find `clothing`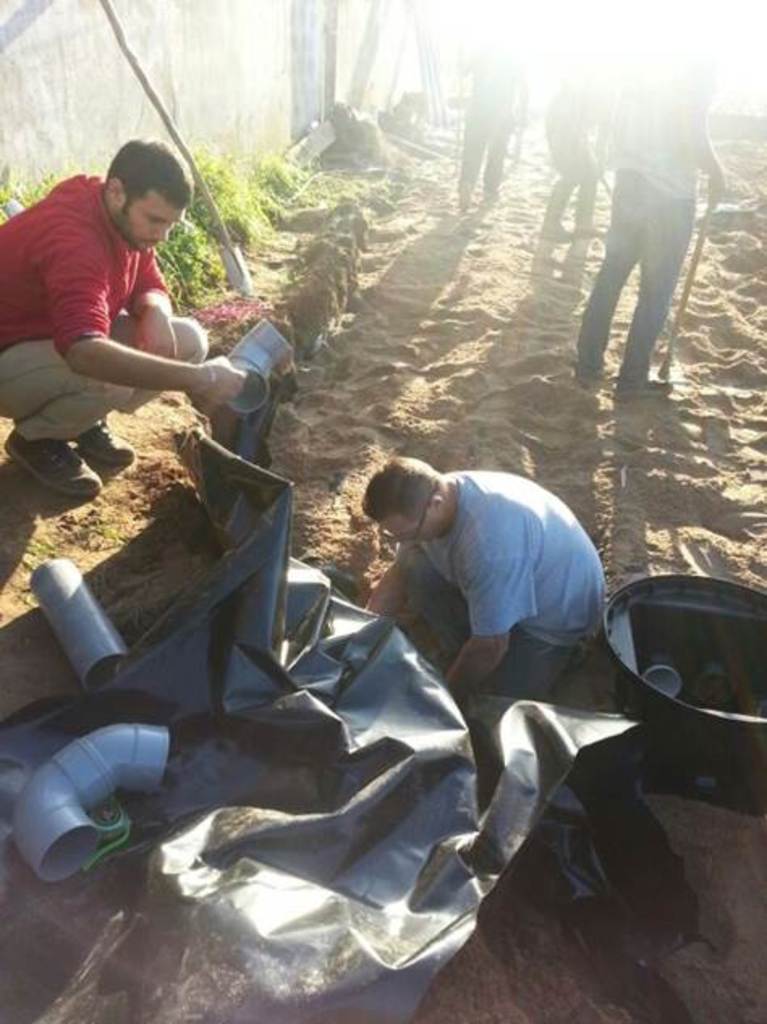
bbox(0, 167, 206, 443)
